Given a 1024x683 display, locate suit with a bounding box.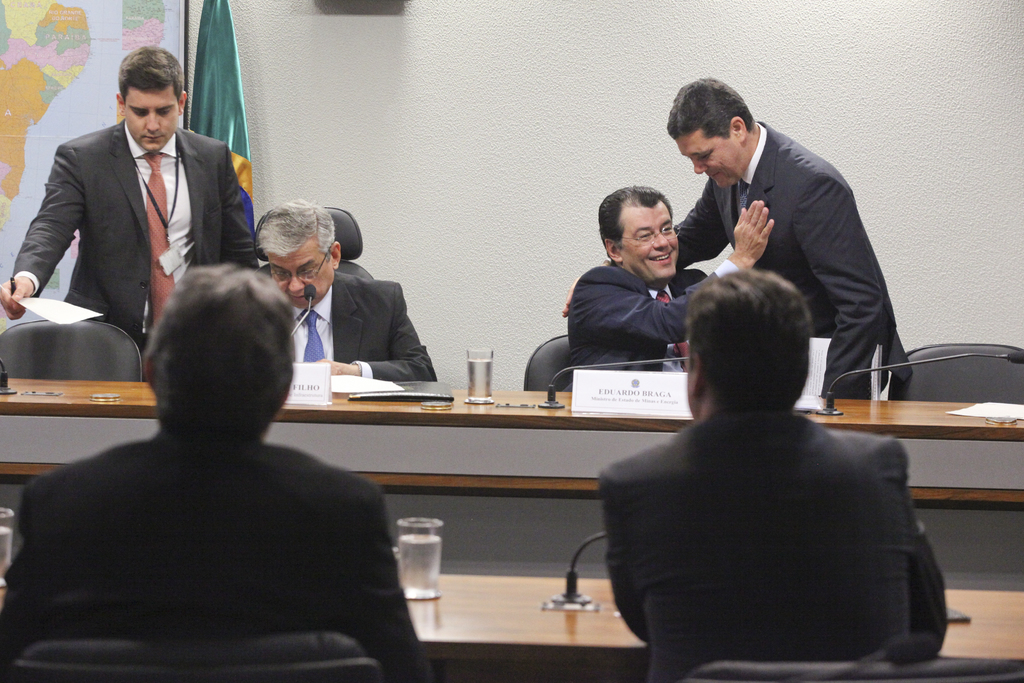
Located: {"x1": 593, "y1": 401, "x2": 947, "y2": 682}.
